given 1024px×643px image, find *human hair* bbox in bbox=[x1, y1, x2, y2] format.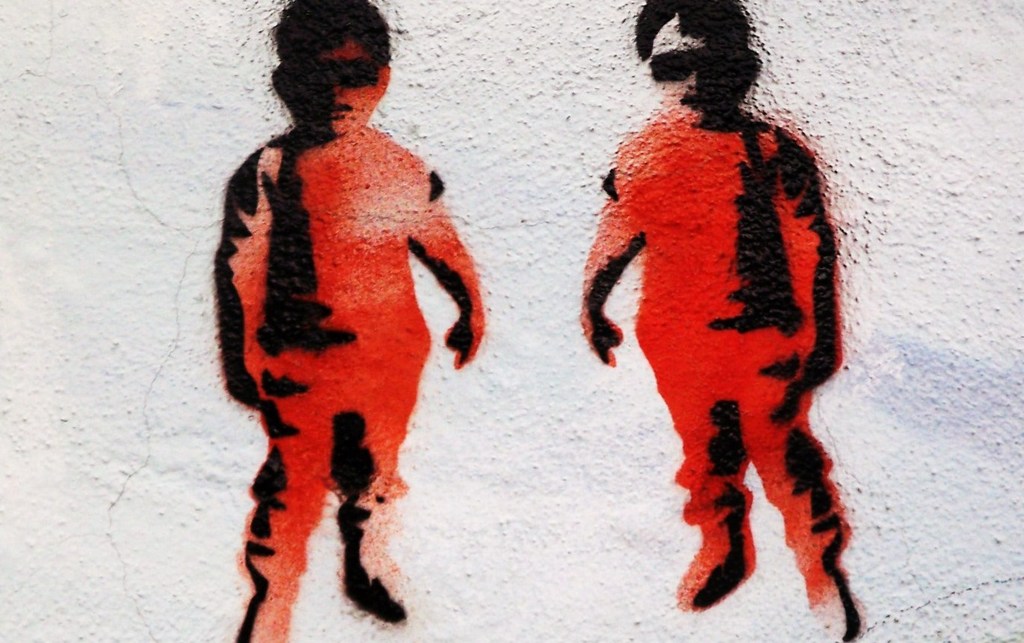
bbox=[632, 1, 749, 64].
